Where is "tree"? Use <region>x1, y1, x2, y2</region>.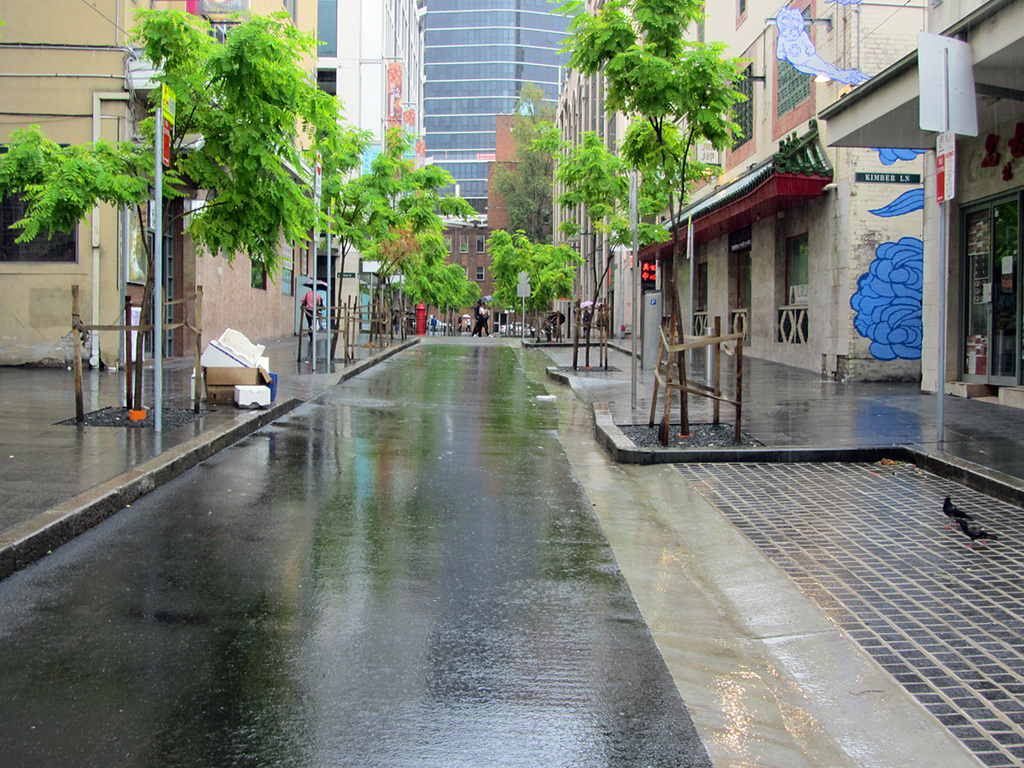
<region>0, 124, 154, 381</region>.
